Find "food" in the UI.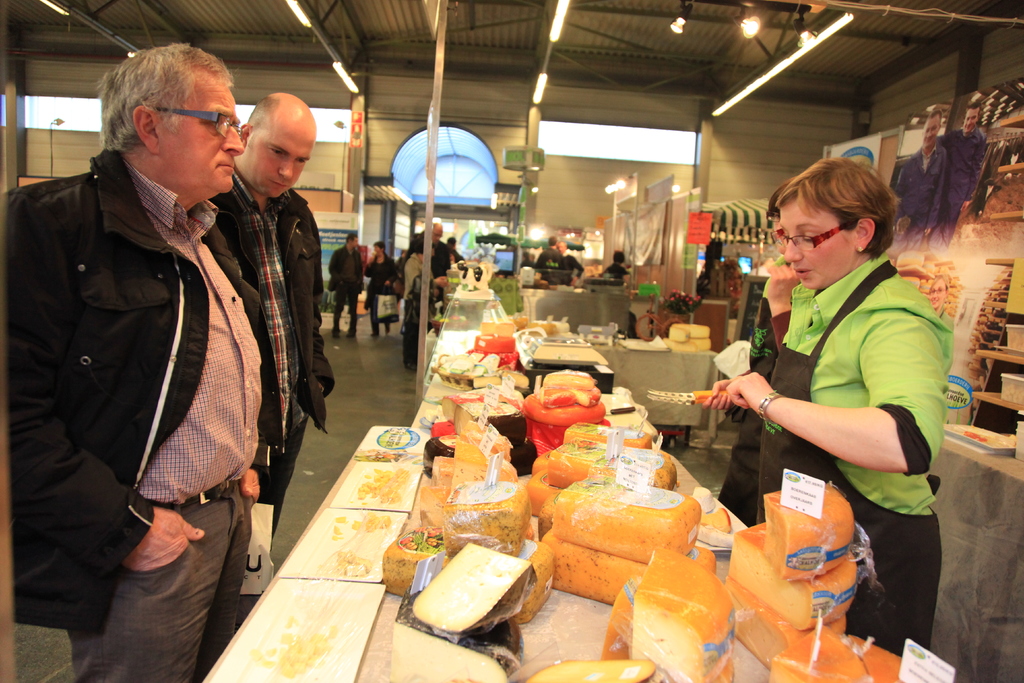
UI element at box(451, 404, 484, 432).
